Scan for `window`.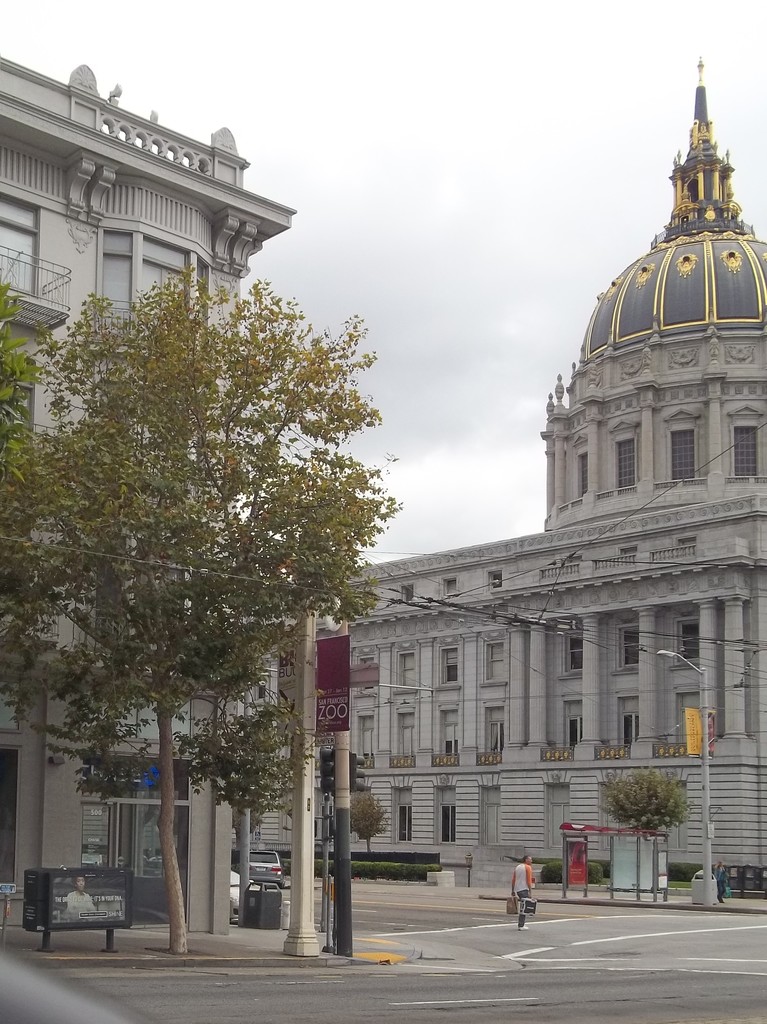
Scan result: [left=398, top=787, right=412, bottom=842].
